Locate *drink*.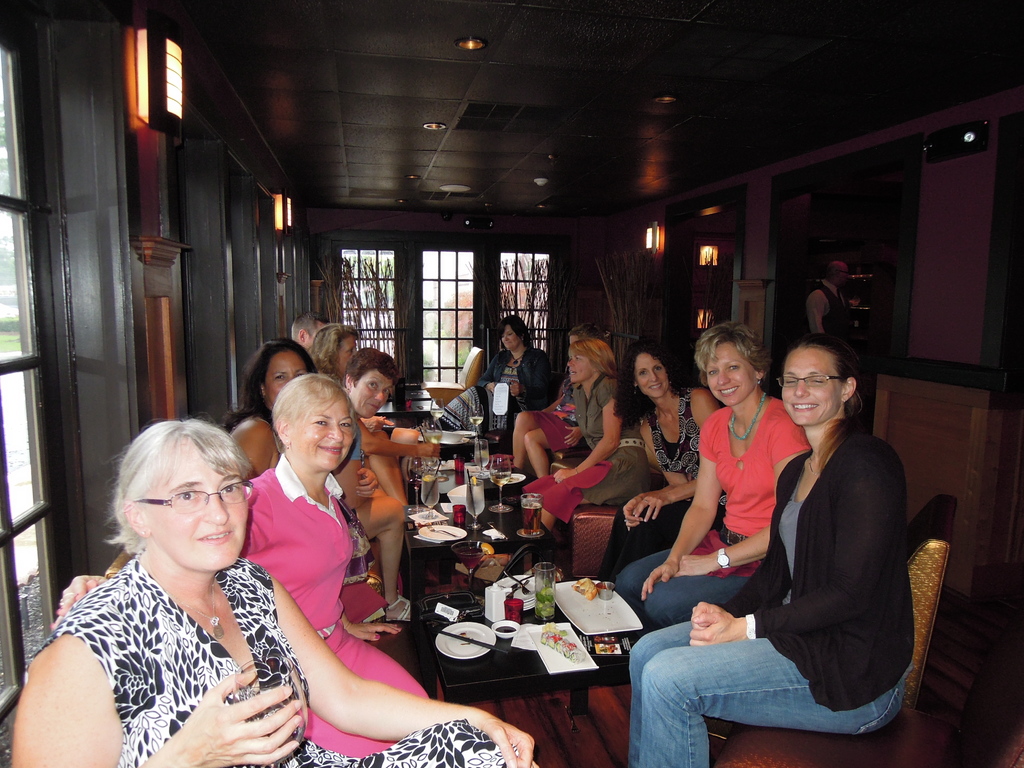
Bounding box: <bbox>466, 484, 486, 516</bbox>.
